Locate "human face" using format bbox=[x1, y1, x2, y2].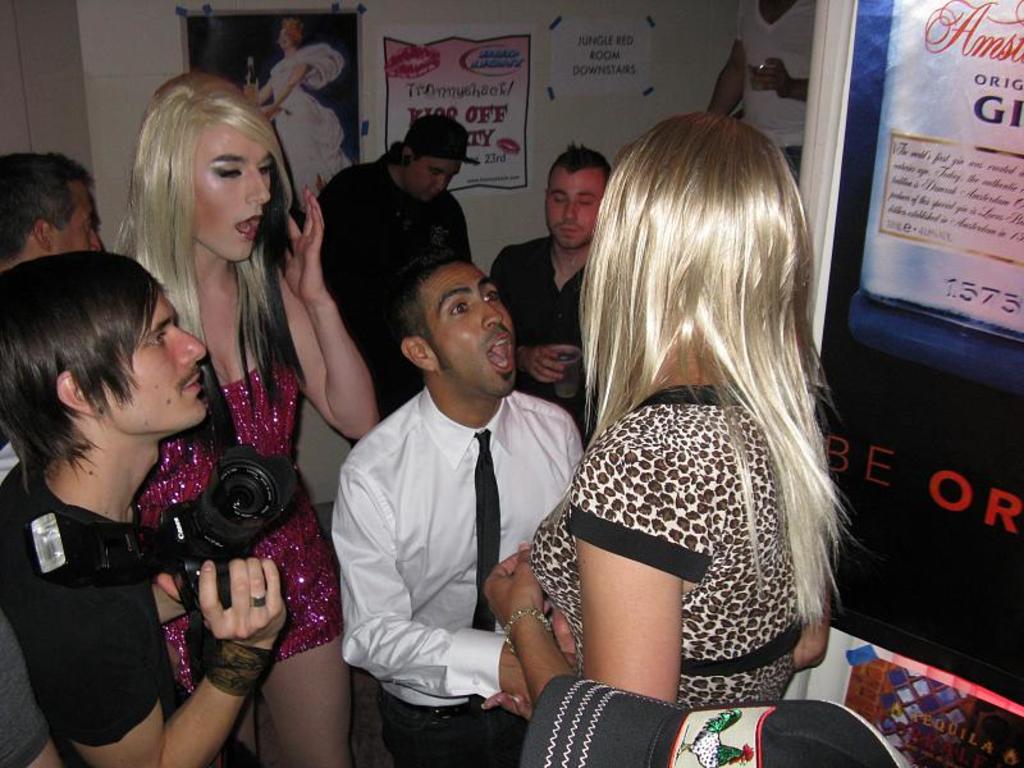
bbox=[191, 123, 274, 262].
